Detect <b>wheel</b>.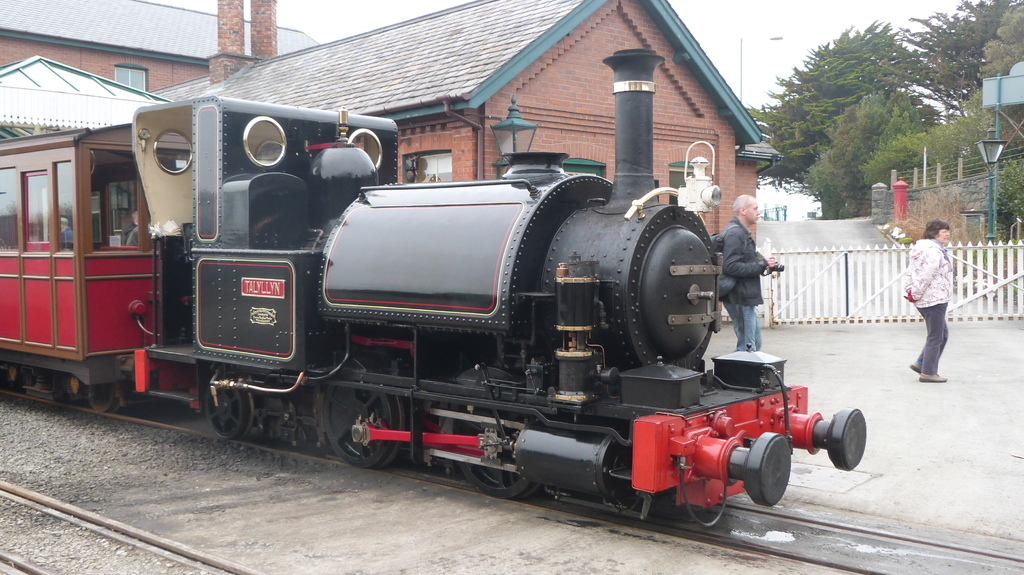
Detected at rect(84, 386, 119, 413).
